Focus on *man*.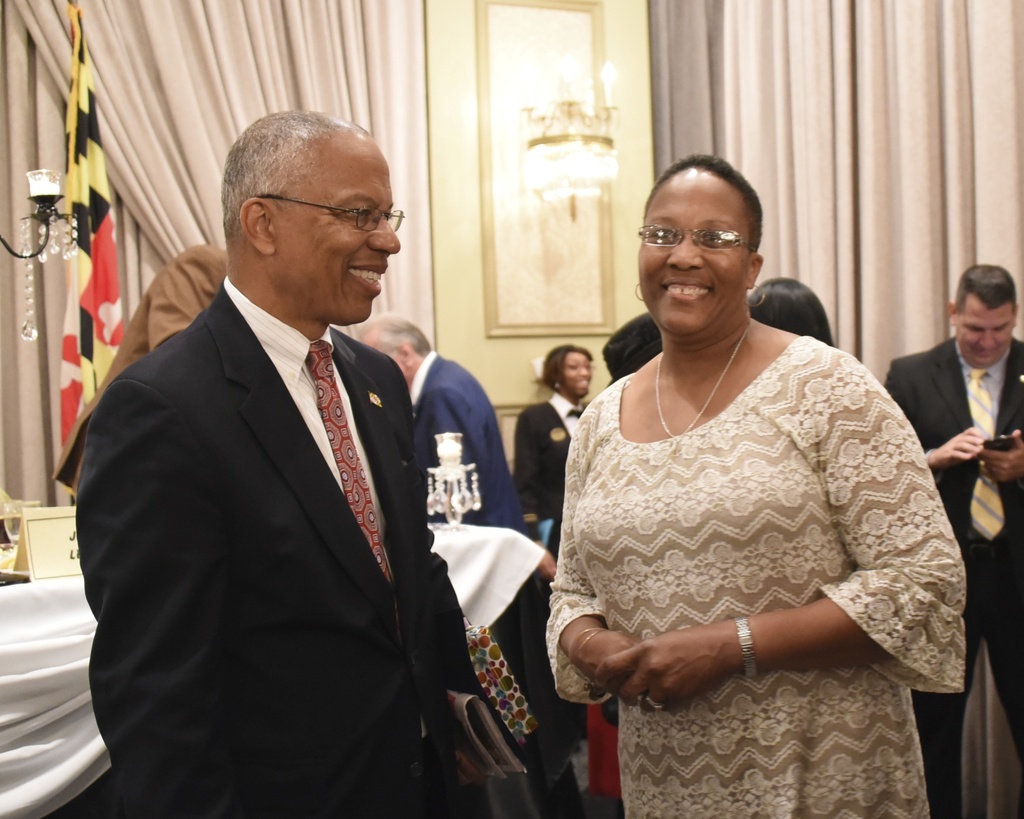
Focused at x1=74 y1=100 x2=502 y2=818.
